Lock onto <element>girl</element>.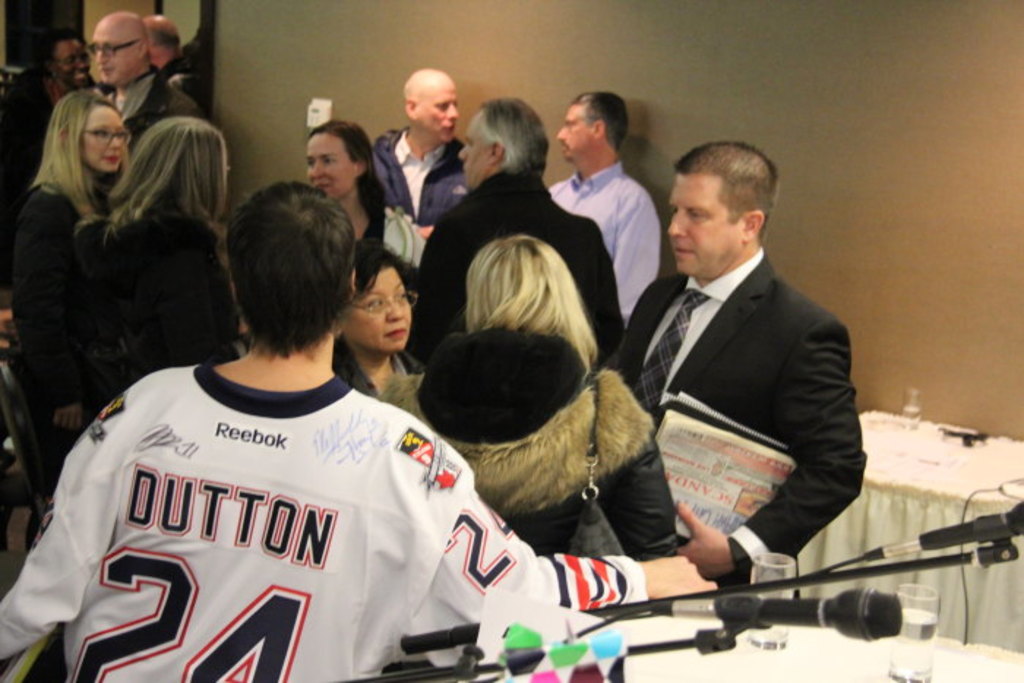
Locked: bbox(297, 124, 420, 287).
